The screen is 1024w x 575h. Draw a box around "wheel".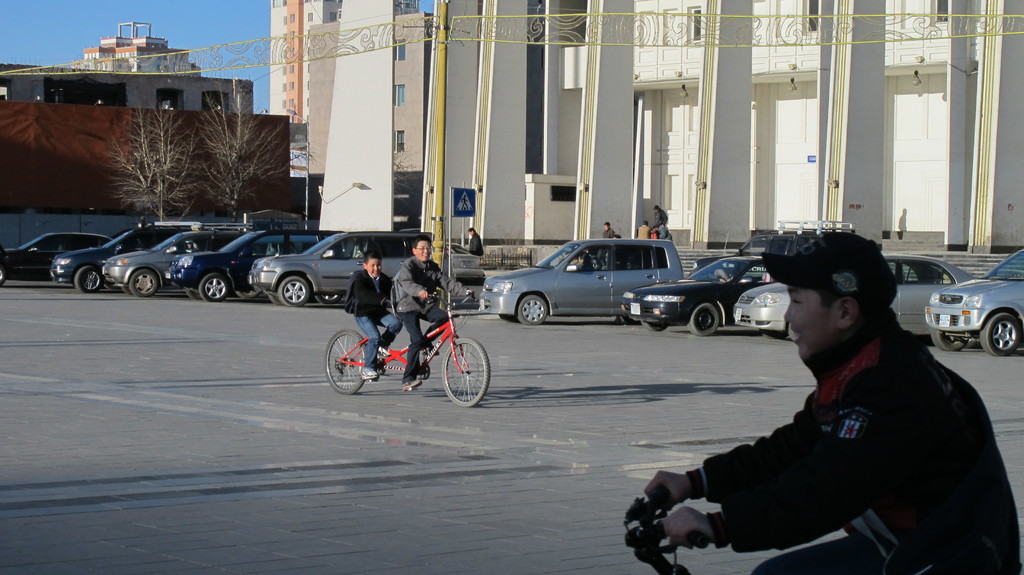
detection(131, 268, 157, 298).
